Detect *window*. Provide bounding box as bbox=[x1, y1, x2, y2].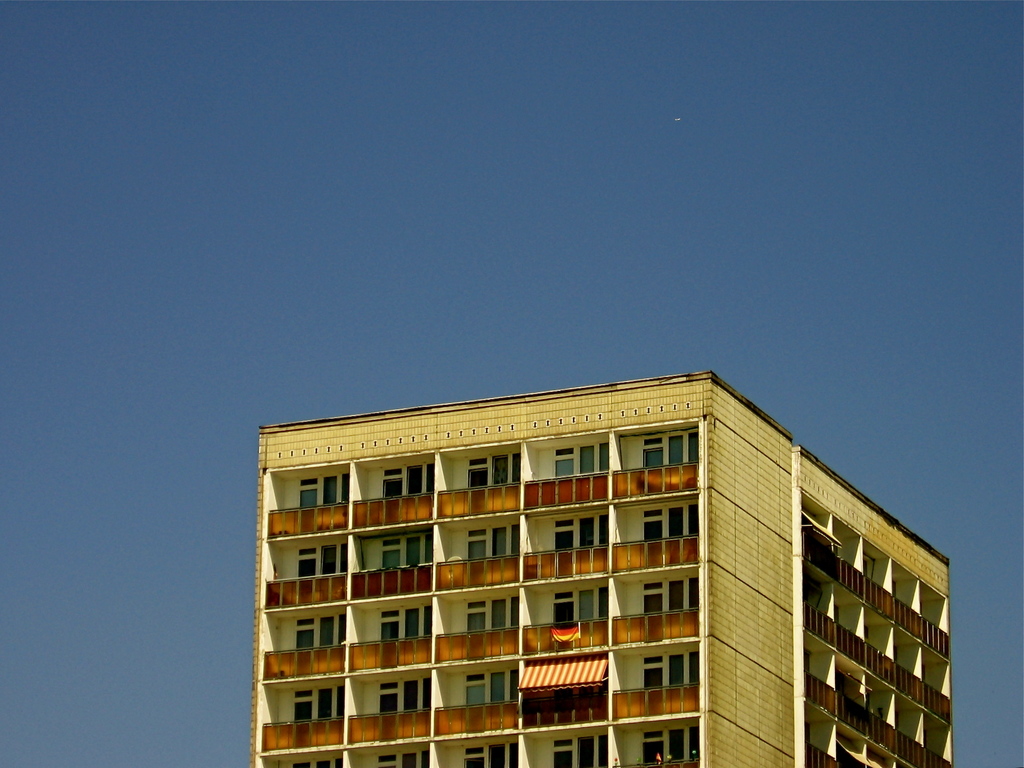
bbox=[686, 431, 698, 463].
